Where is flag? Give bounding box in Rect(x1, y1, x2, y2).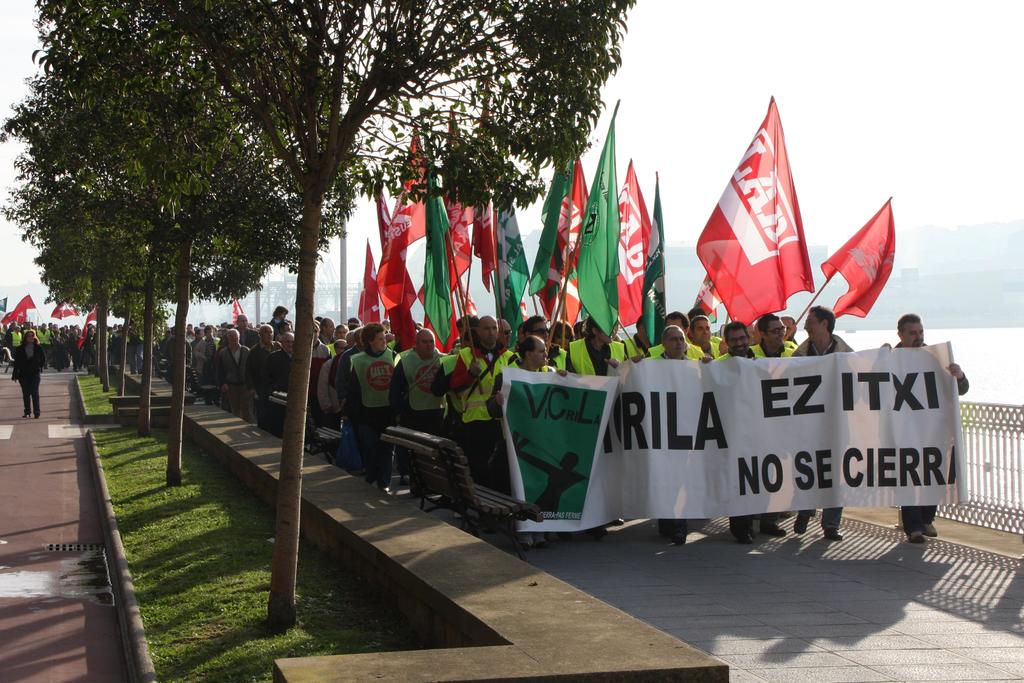
Rect(411, 260, 473, 355).
